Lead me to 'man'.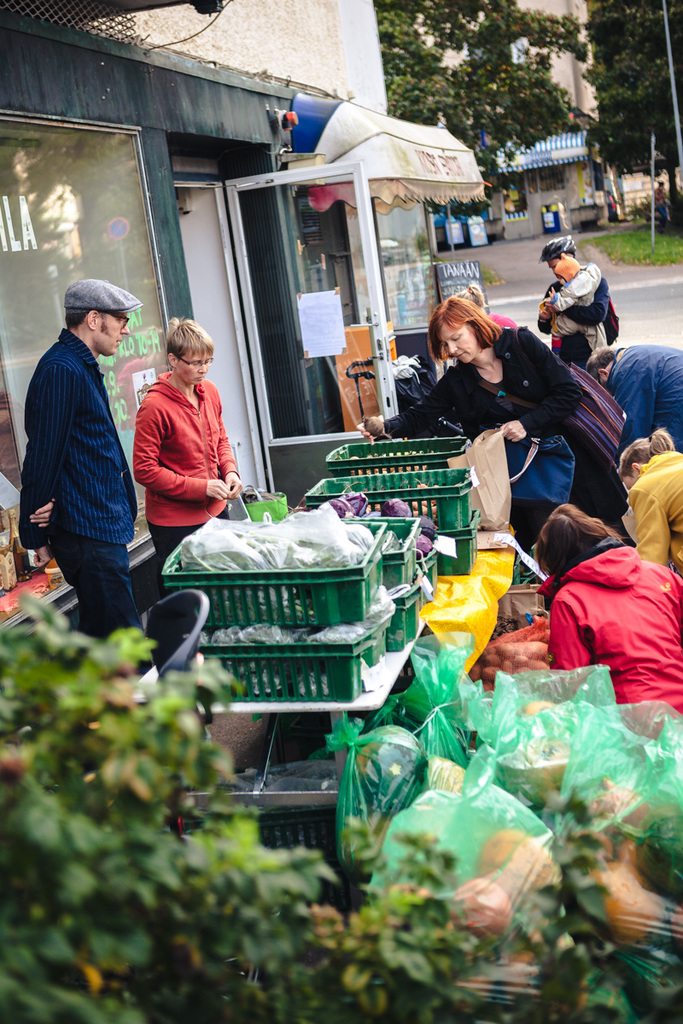
Lead to 15/257/148/661.
